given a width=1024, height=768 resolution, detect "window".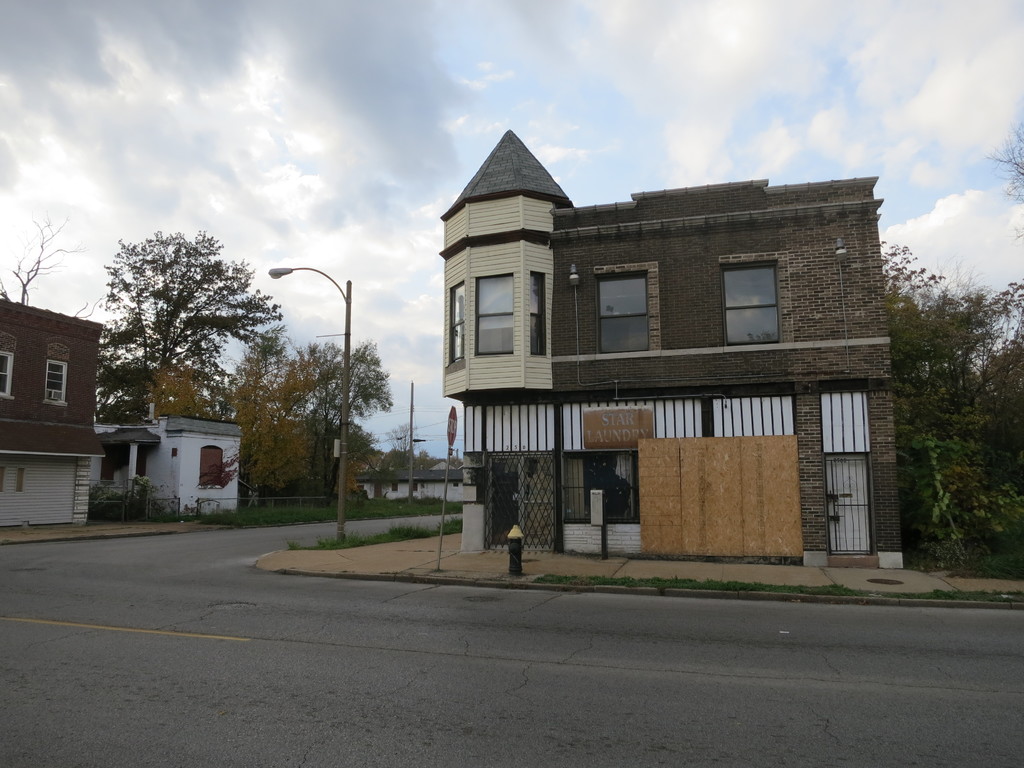
box=[728, 258, 795, 351].
